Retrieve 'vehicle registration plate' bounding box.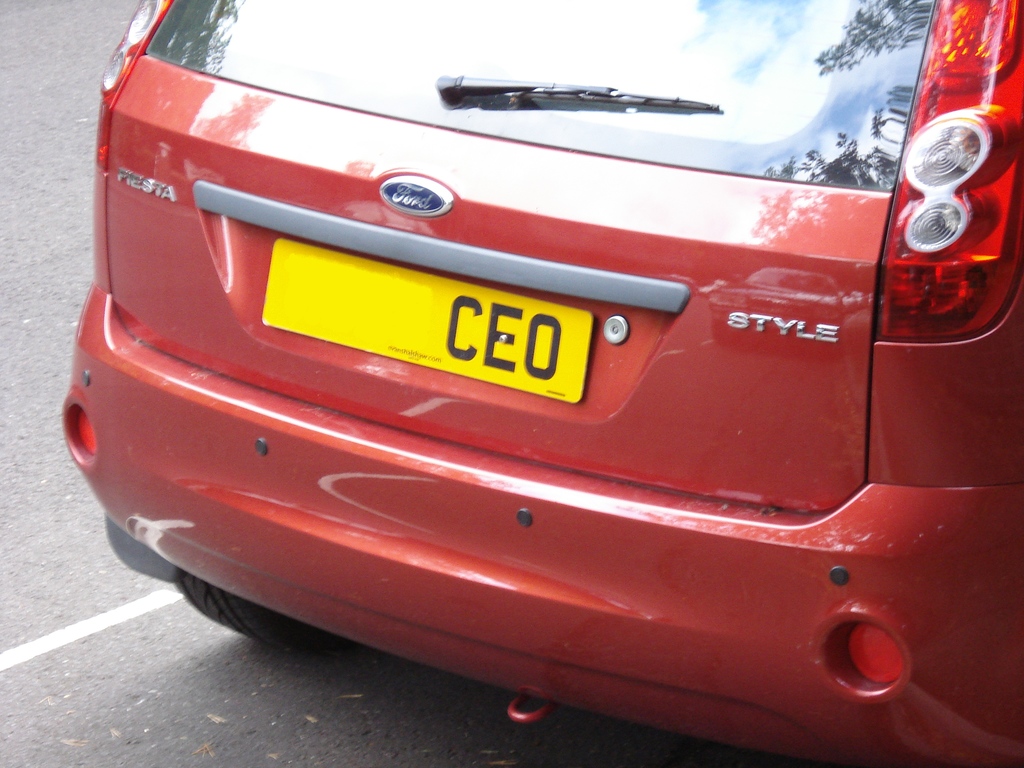
Bounding box: bbox=[253, 244, 592, 397].
